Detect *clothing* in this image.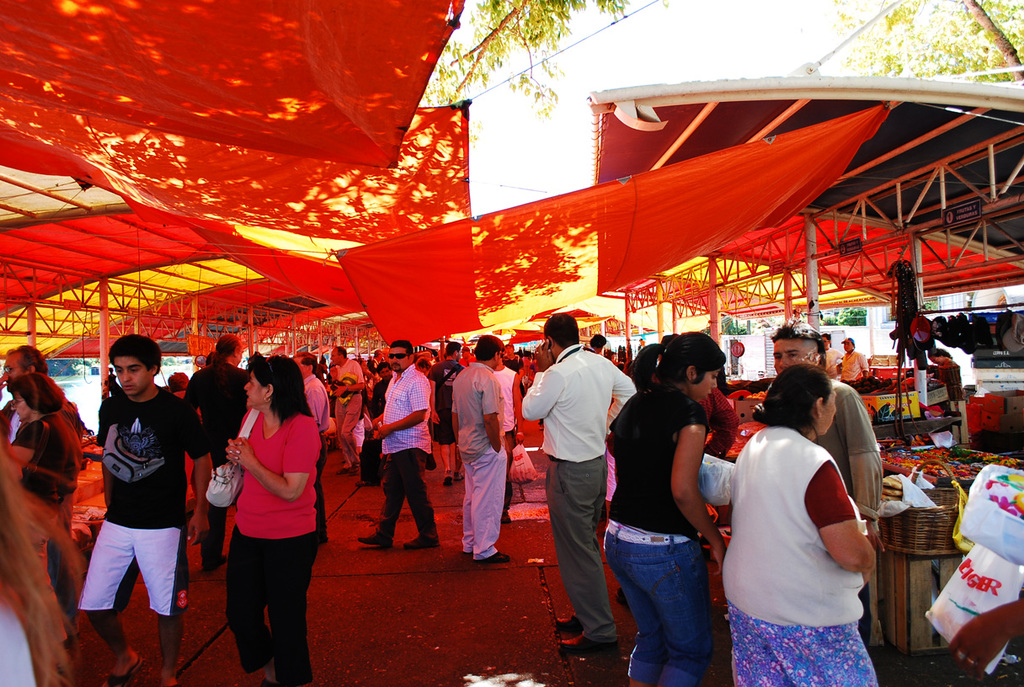
Detection: [left=518, top=342, right=640, bottom=642].
